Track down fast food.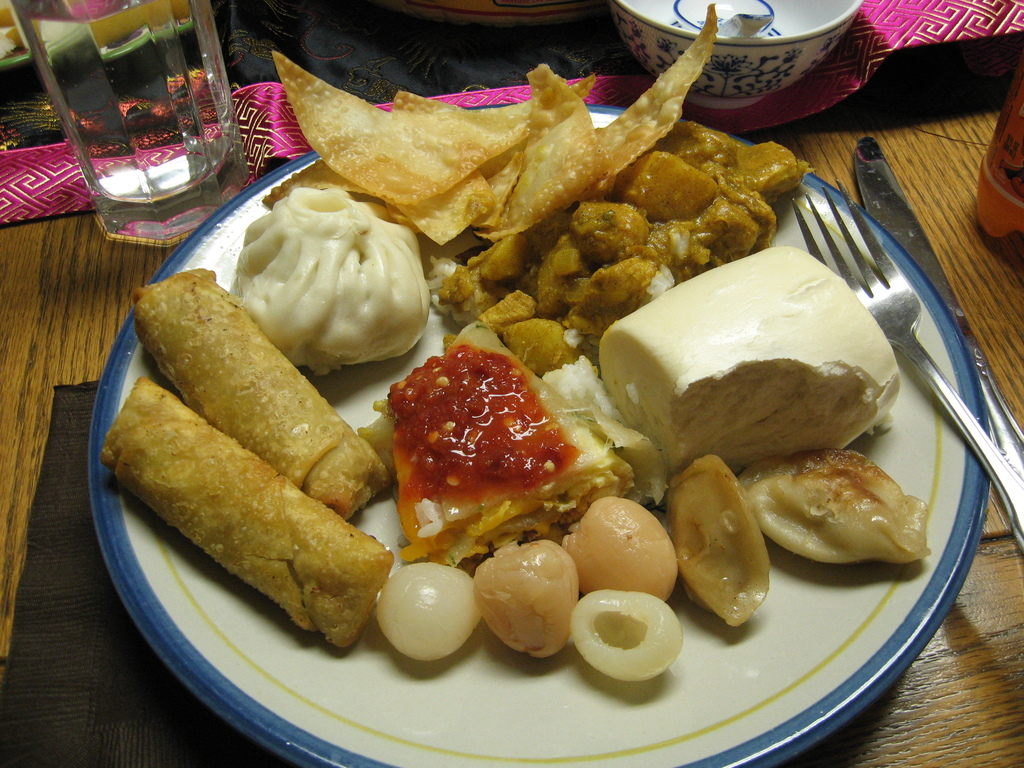
Tracked to crop(396, 86, 545, 212).
